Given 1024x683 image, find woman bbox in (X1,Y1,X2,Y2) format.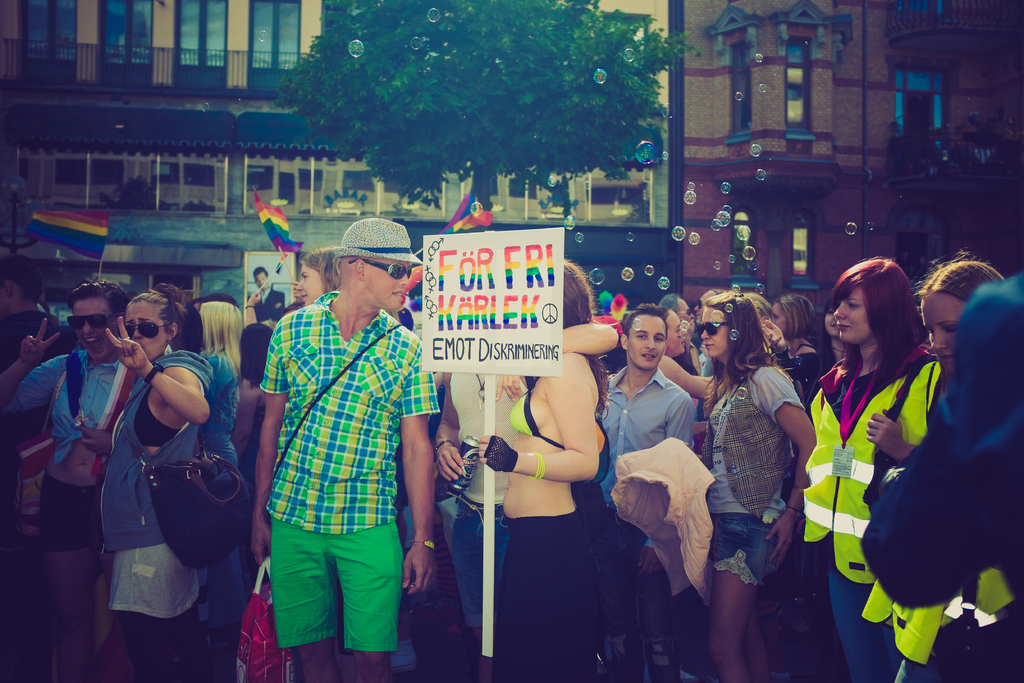
(756,293,826,409).
